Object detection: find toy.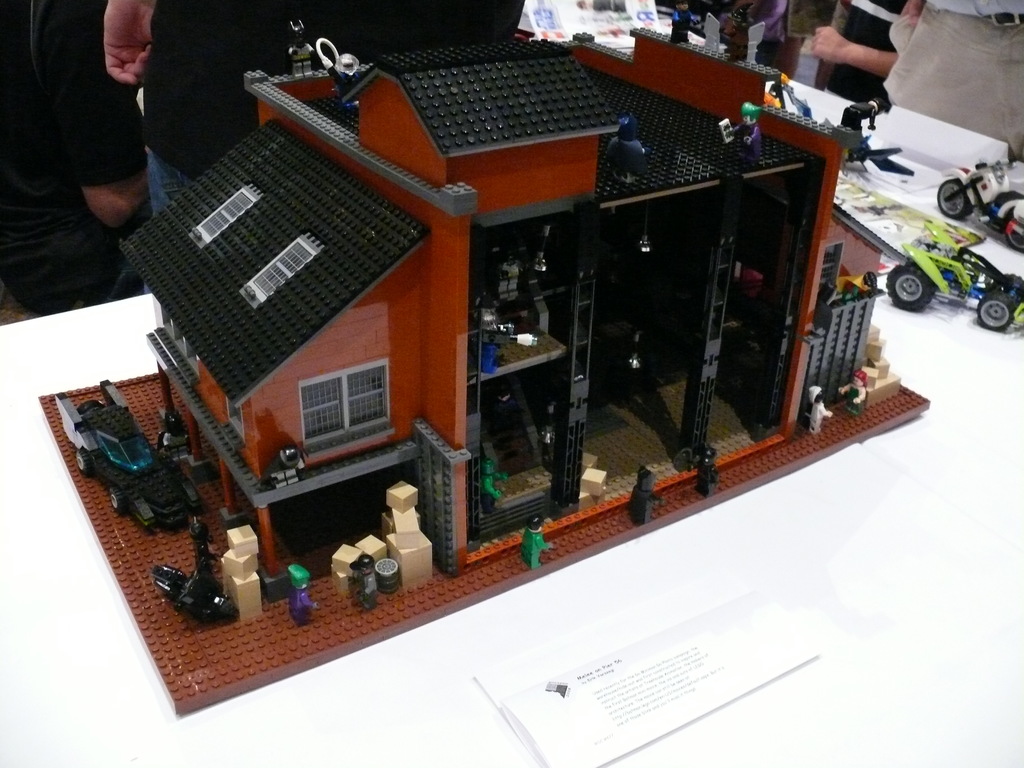
379,554,400,598.
